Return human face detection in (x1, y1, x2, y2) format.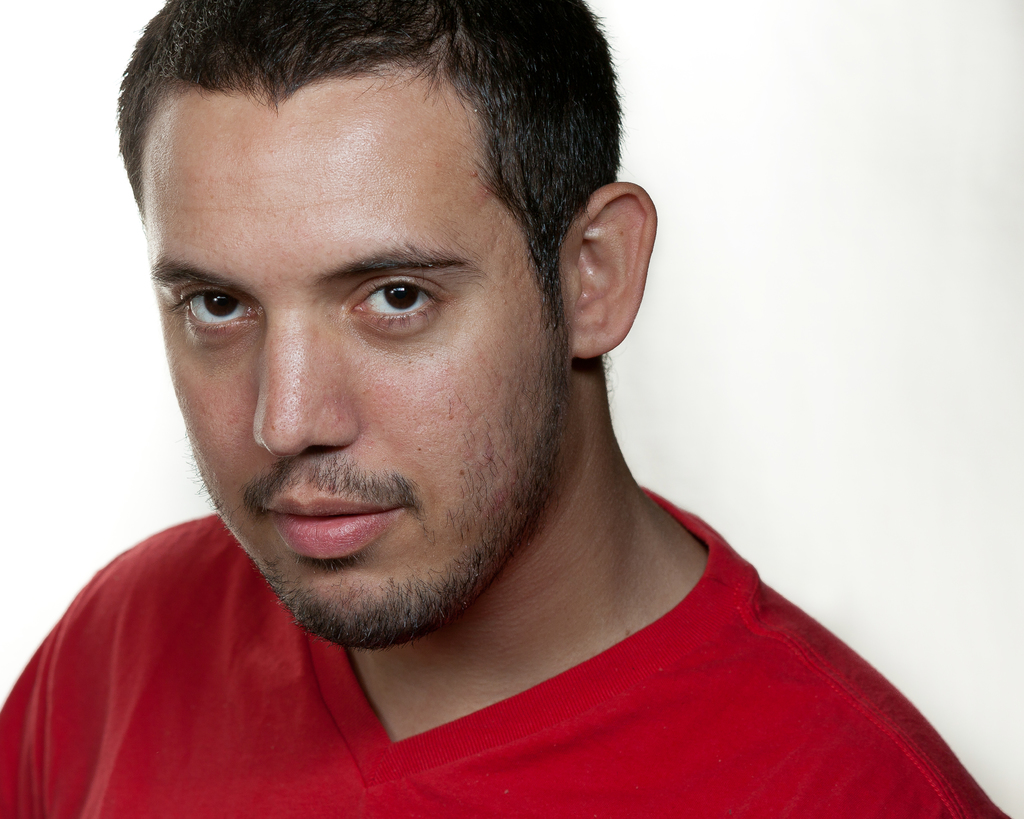
(141, 62, 574, 646).
